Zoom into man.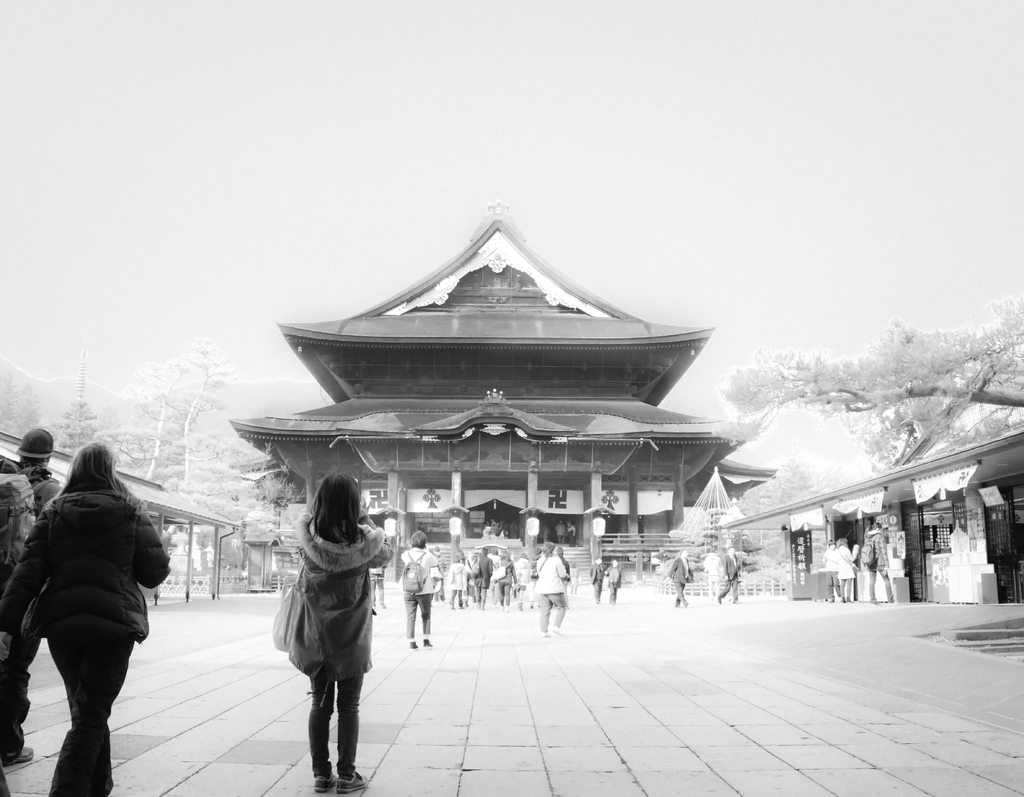
Zoom target: Rect(0, 429, 60, 766).
